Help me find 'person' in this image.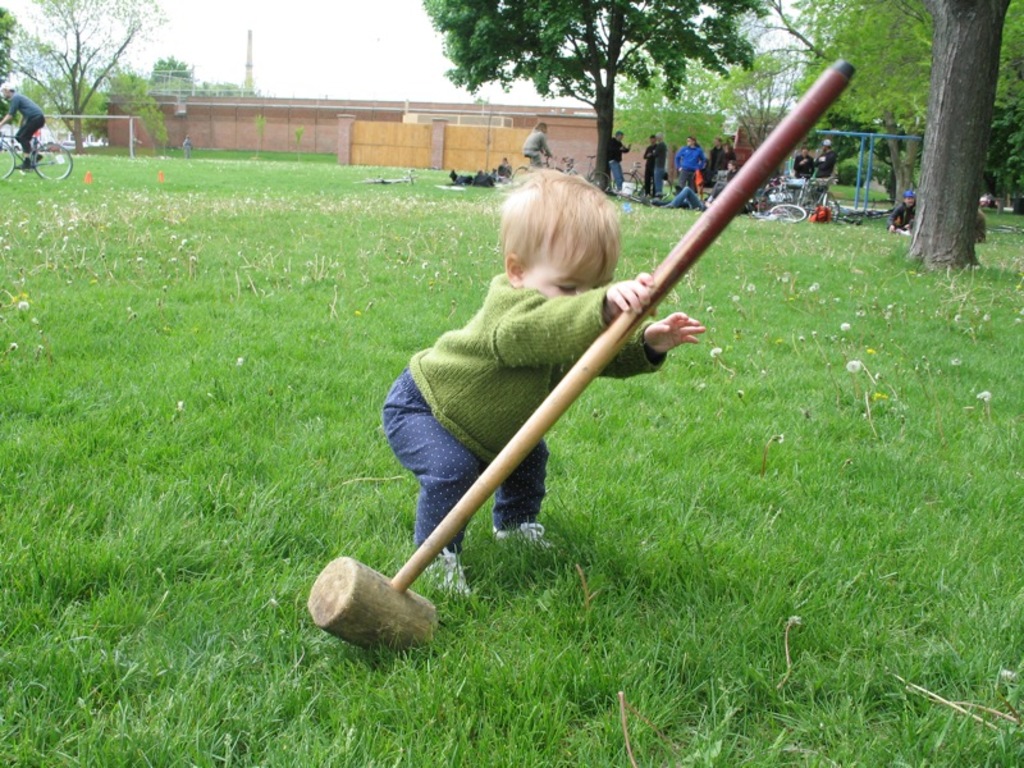
Found it: select_region(521, 109, 553, 174).
